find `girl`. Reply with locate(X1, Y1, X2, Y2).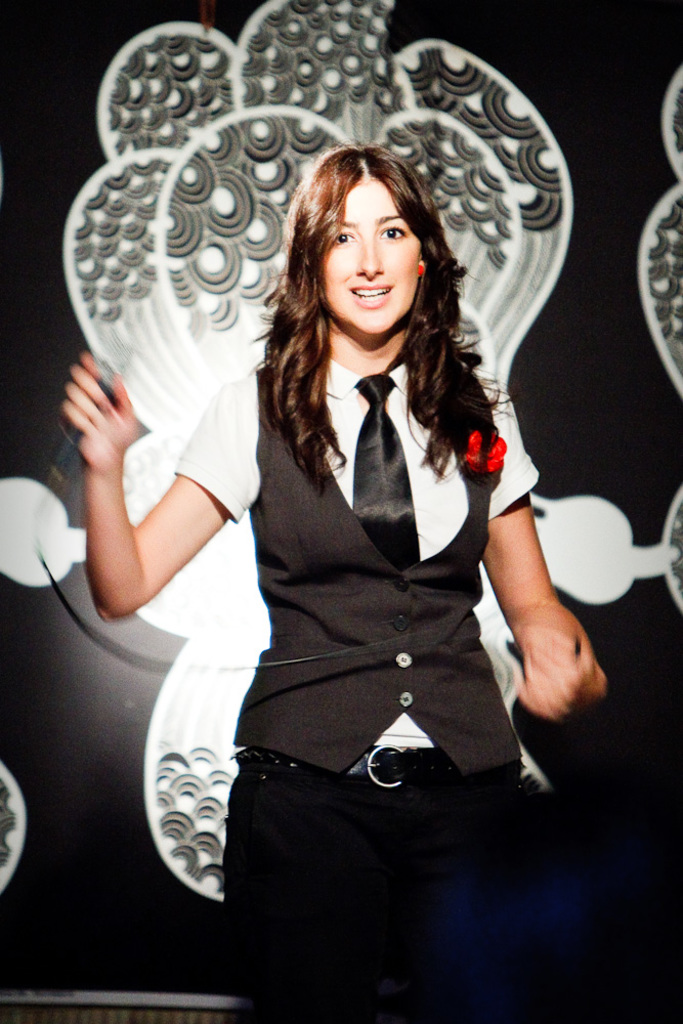
locate(57, 144, 608, 1023).
